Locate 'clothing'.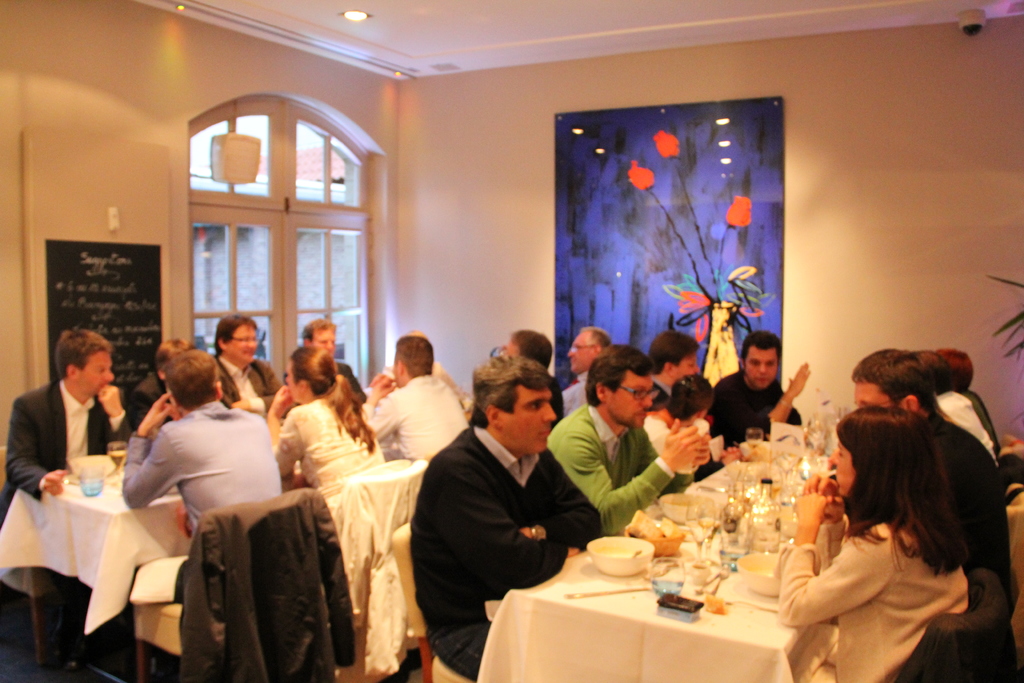
Bounding box: (left=268, top=381, right=383, bottom=497).
